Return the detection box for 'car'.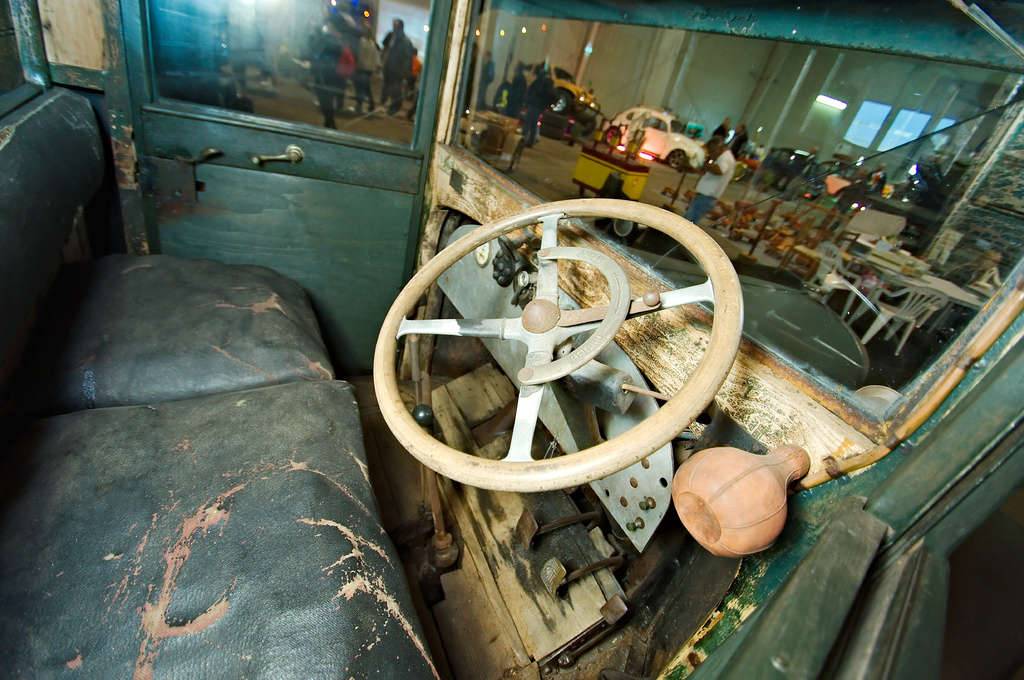
519,65,600,112.
